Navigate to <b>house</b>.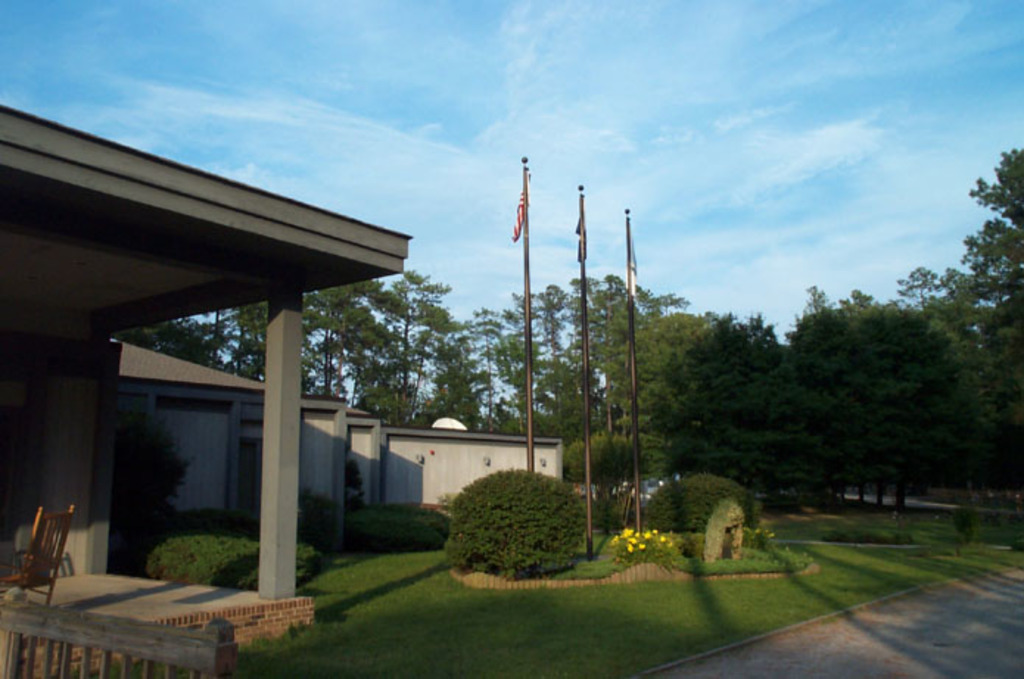
Navigation target: bbox=[0, 108, 563, 676].
